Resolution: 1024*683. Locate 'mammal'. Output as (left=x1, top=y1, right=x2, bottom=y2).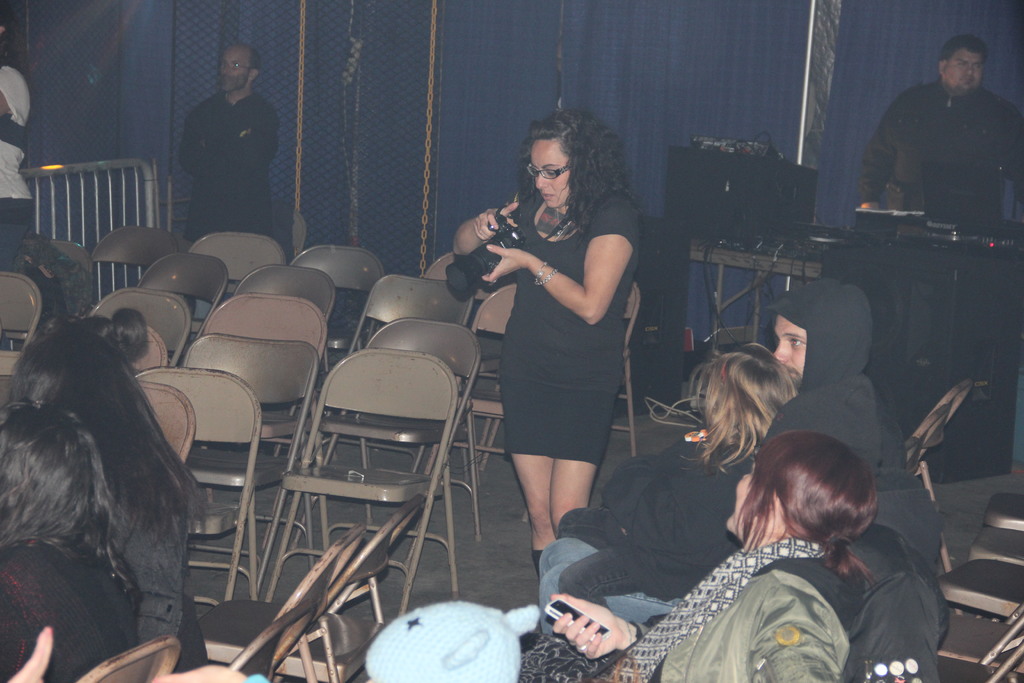
(left=1, top=624, right=272, bottom=682).
